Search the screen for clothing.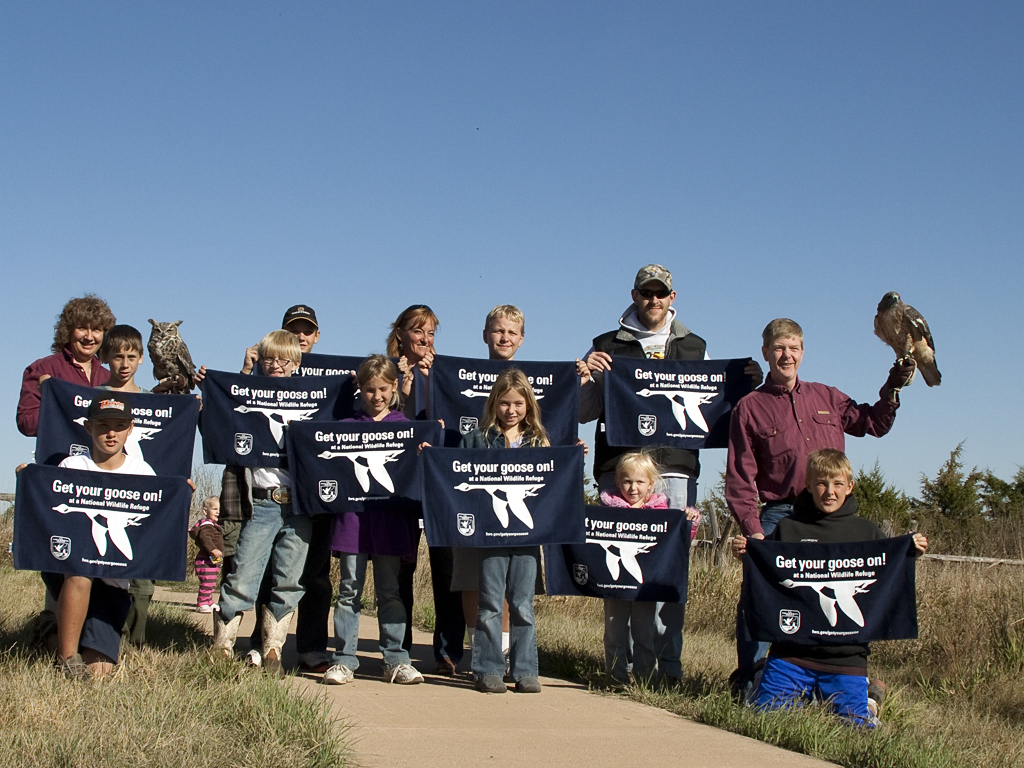
Found at Rect(728, 373, 906, 672).
